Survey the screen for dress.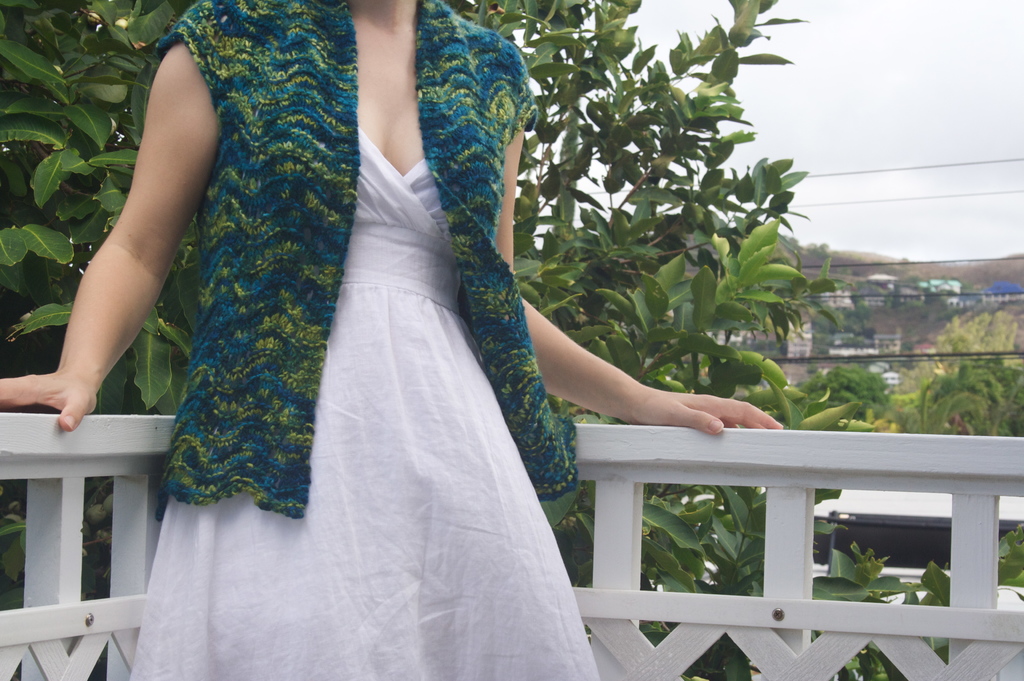
Survey found: (x1=125, y1=121, x2=597, y2=680).
